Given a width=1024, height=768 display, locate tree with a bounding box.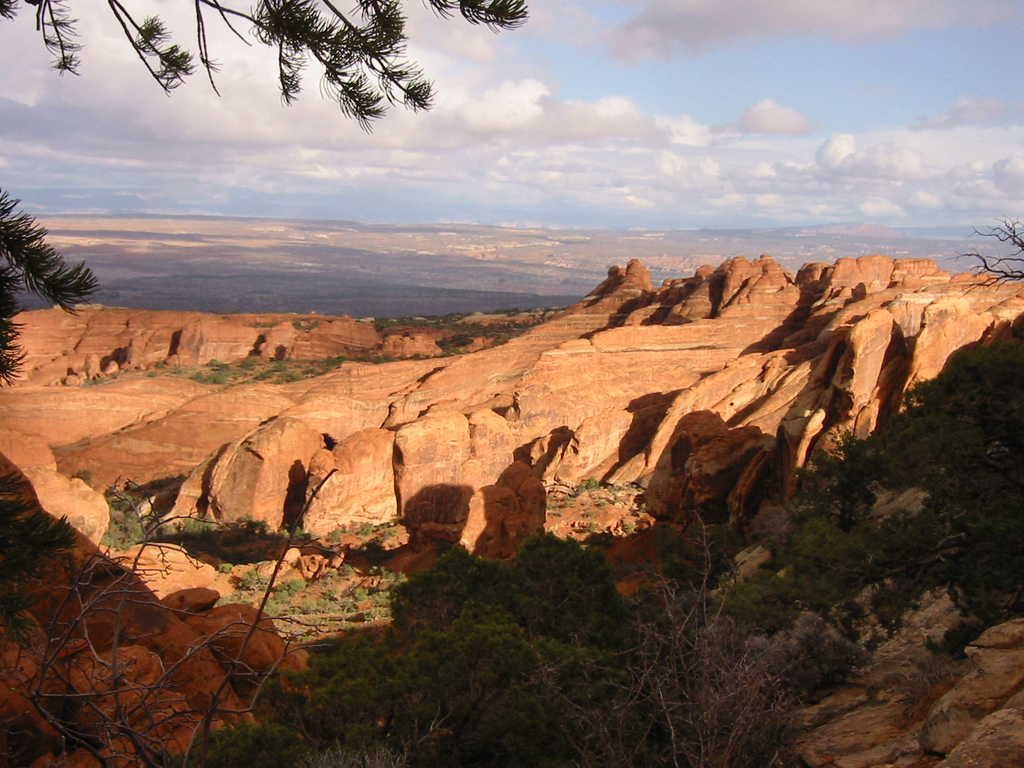
Located: 945 211 1023 301.
